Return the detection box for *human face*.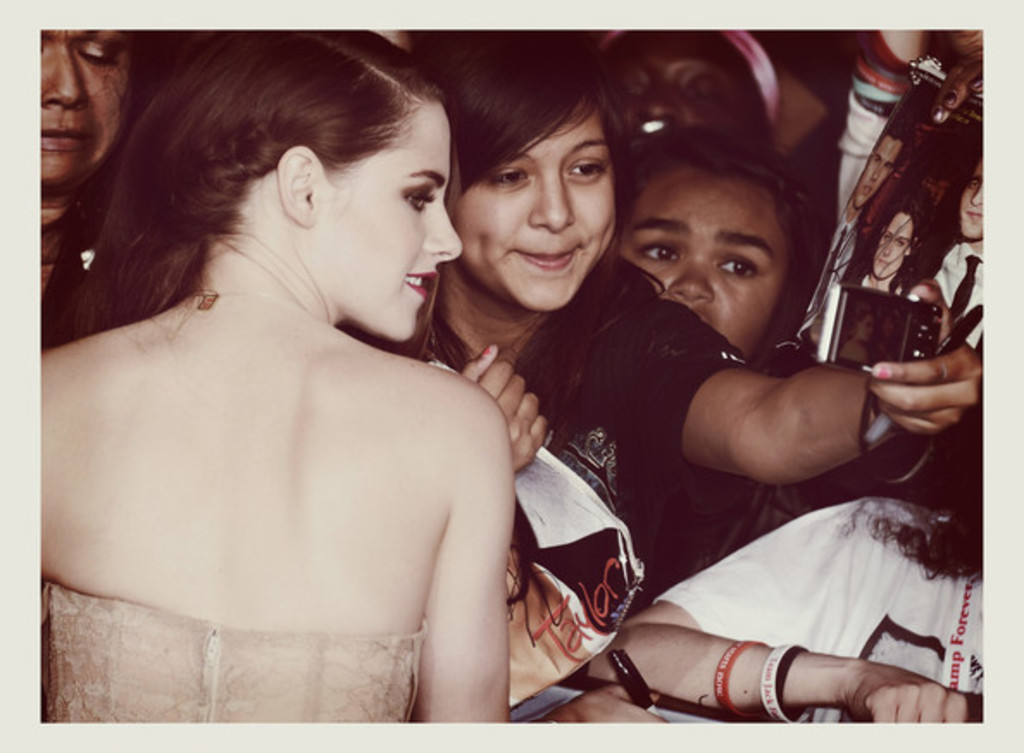
621, 167, 790, 353.
